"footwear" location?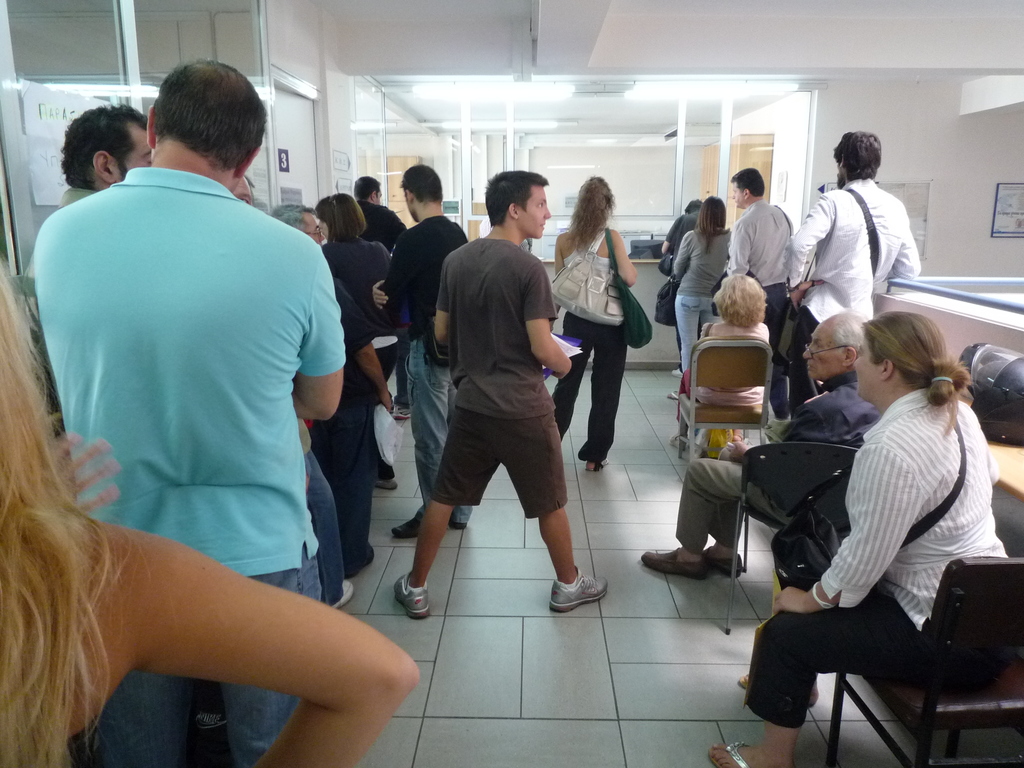
332,580,356,610
